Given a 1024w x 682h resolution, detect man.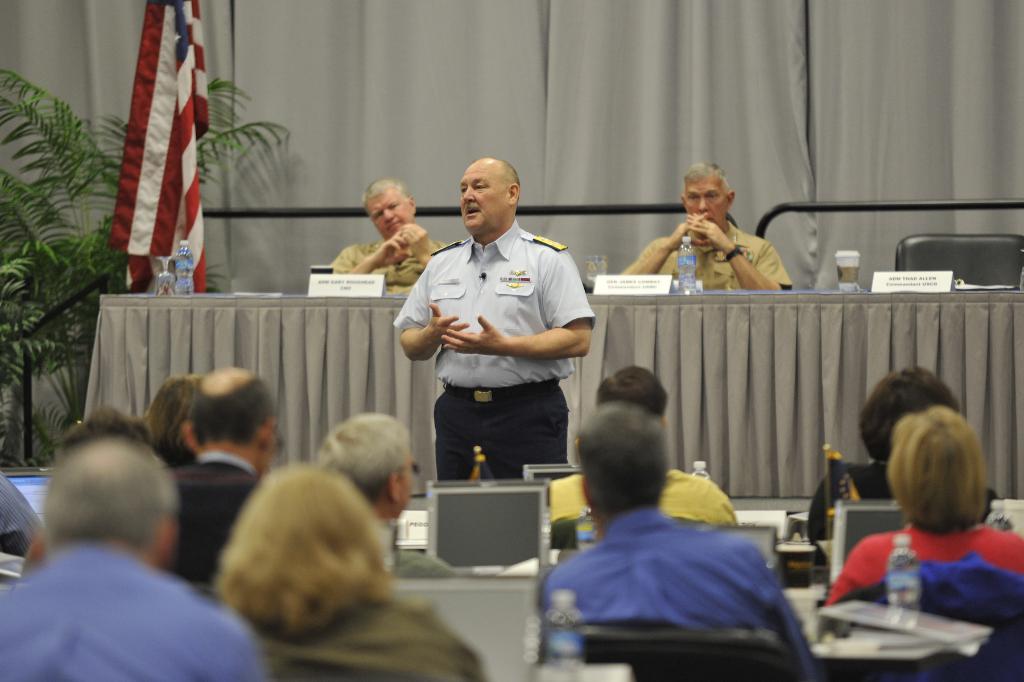
<box>160,369,278,574</box>.
